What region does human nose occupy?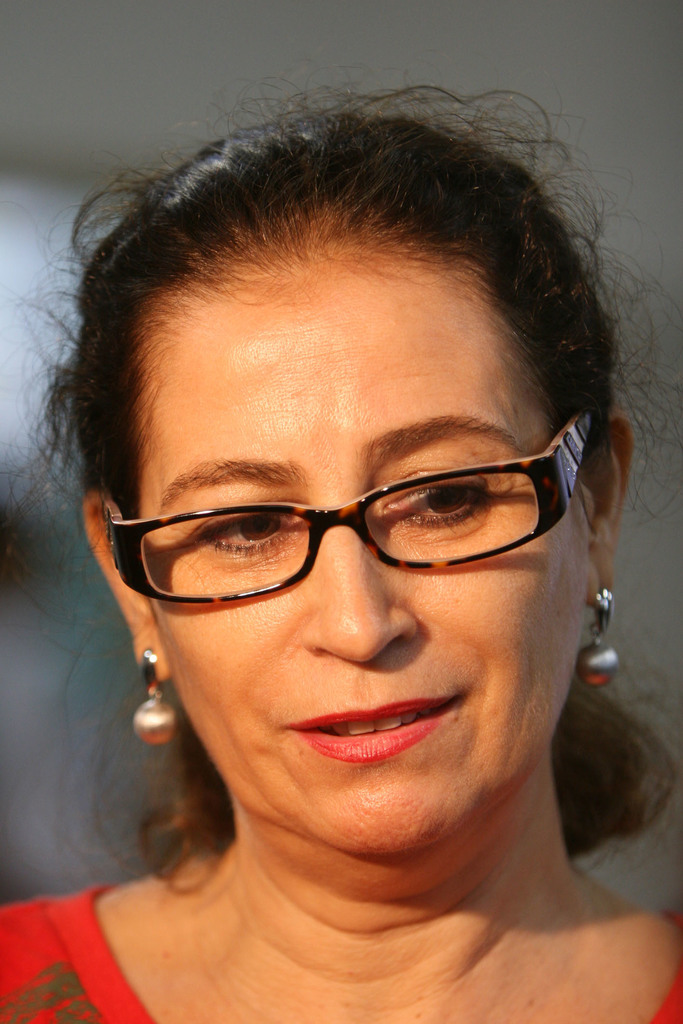
{"left": 305, "top": 507, "right": 424, "bottom": 664}.
